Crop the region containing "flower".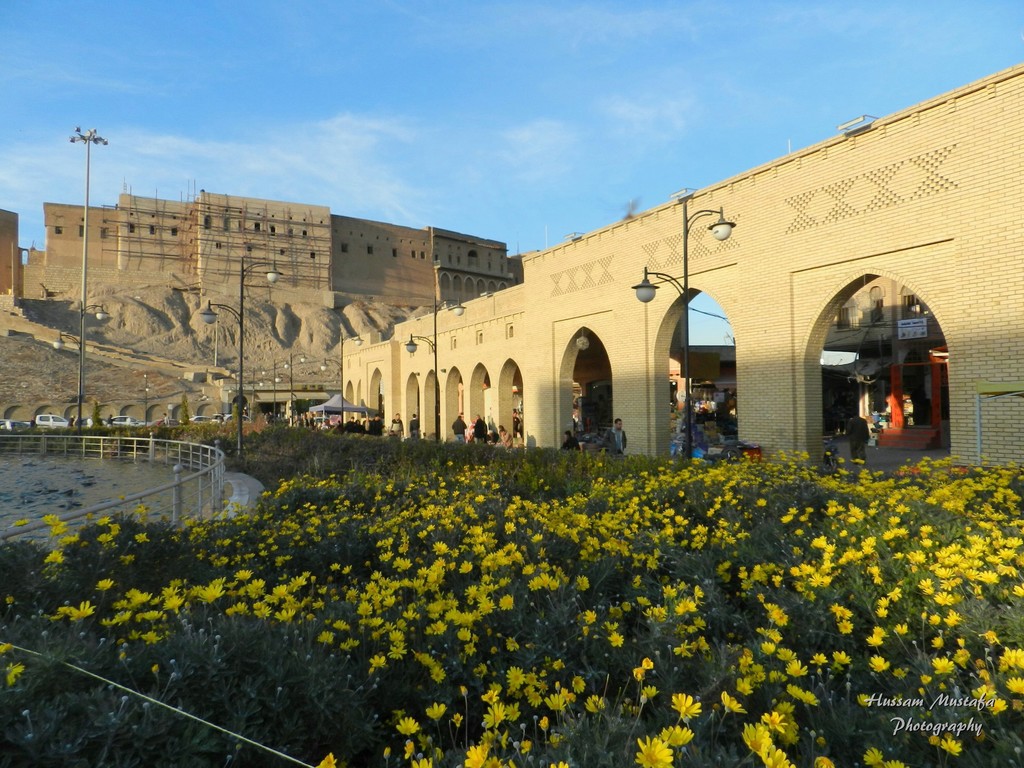
Crop region: locate(8, 655, 22, 688).
